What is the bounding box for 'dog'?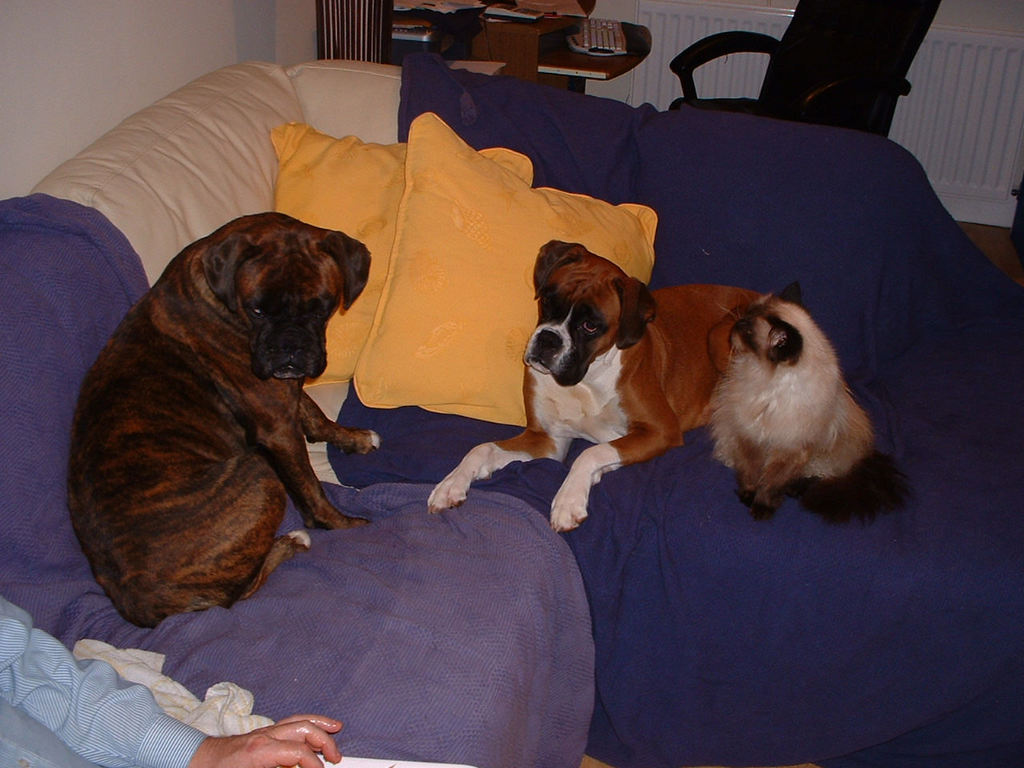
702,290,878,522.
